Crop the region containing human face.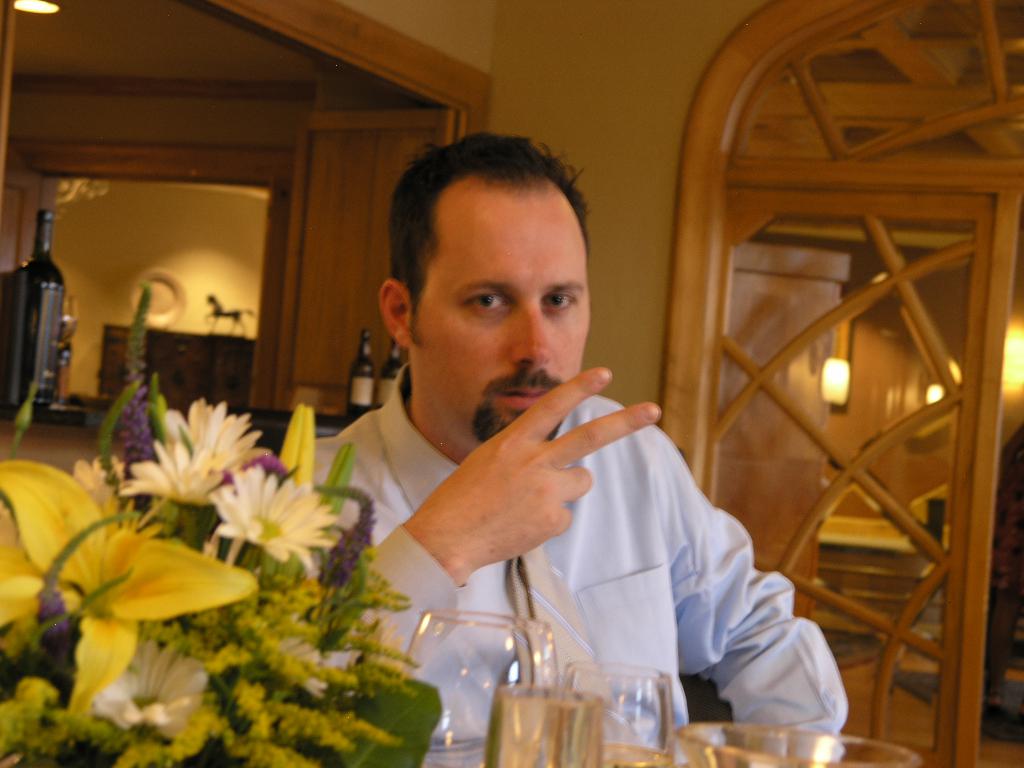
Crop region: {"x1": 426, "y1": 185, "x2": 596, "y2": 450}.
